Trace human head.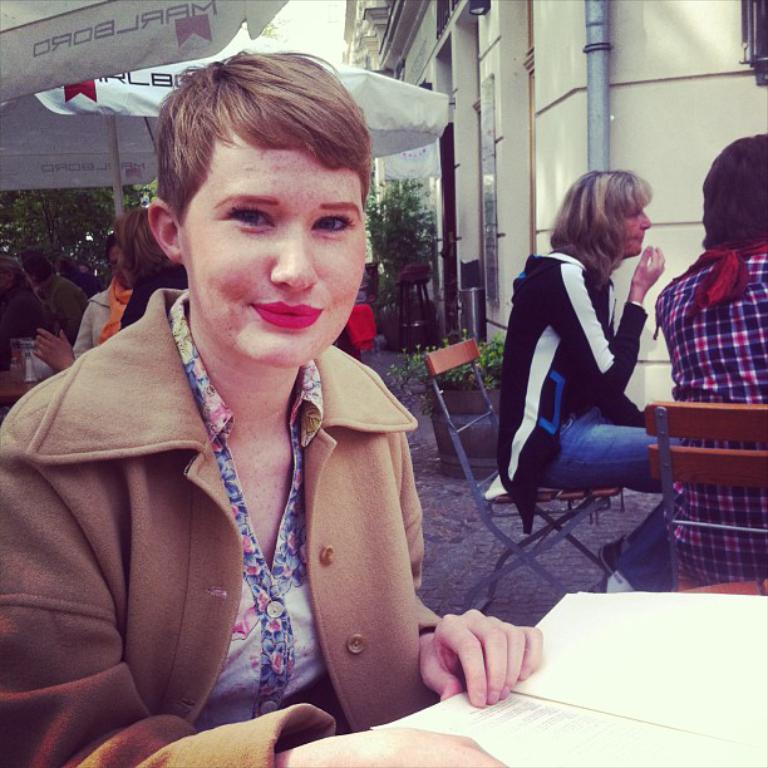
Traced to 21, 243, 59, 282.
